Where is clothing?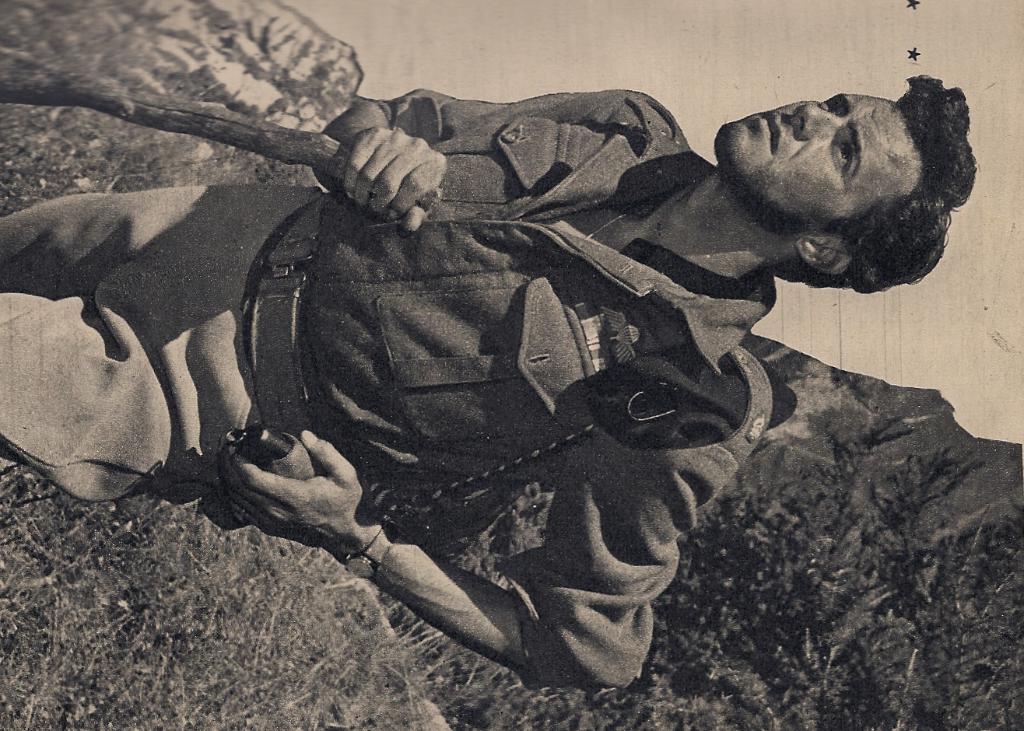
box(107, 68, 895, 696).
